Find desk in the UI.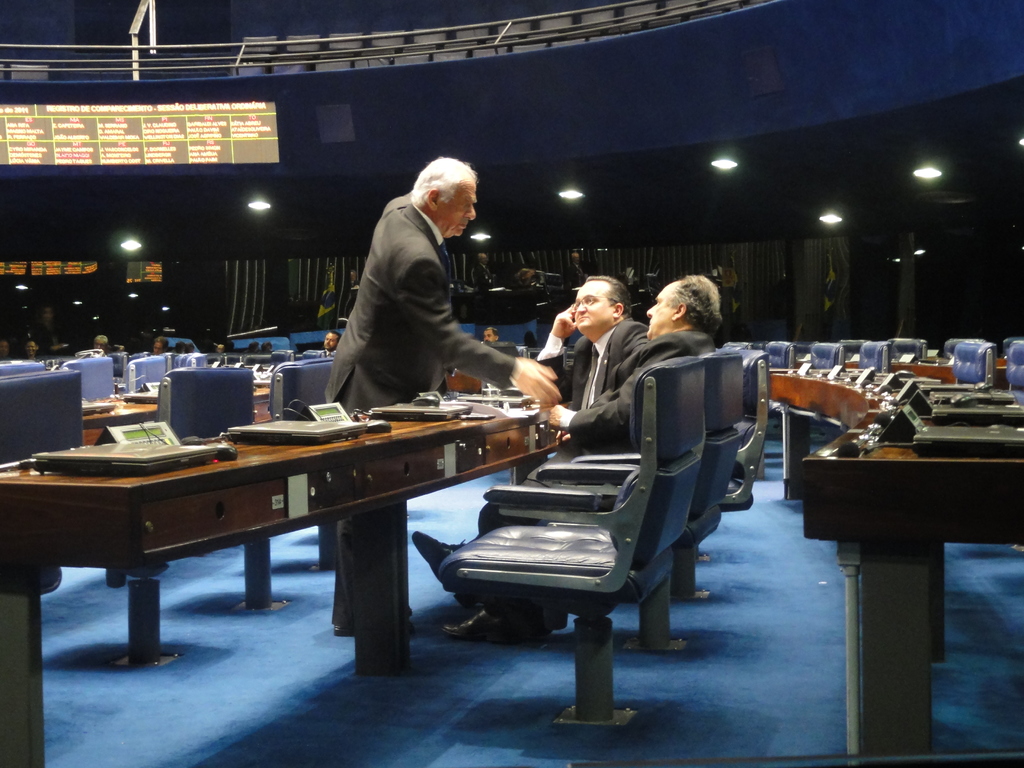
UI element at bbox=[0, 396, 573, 767].
